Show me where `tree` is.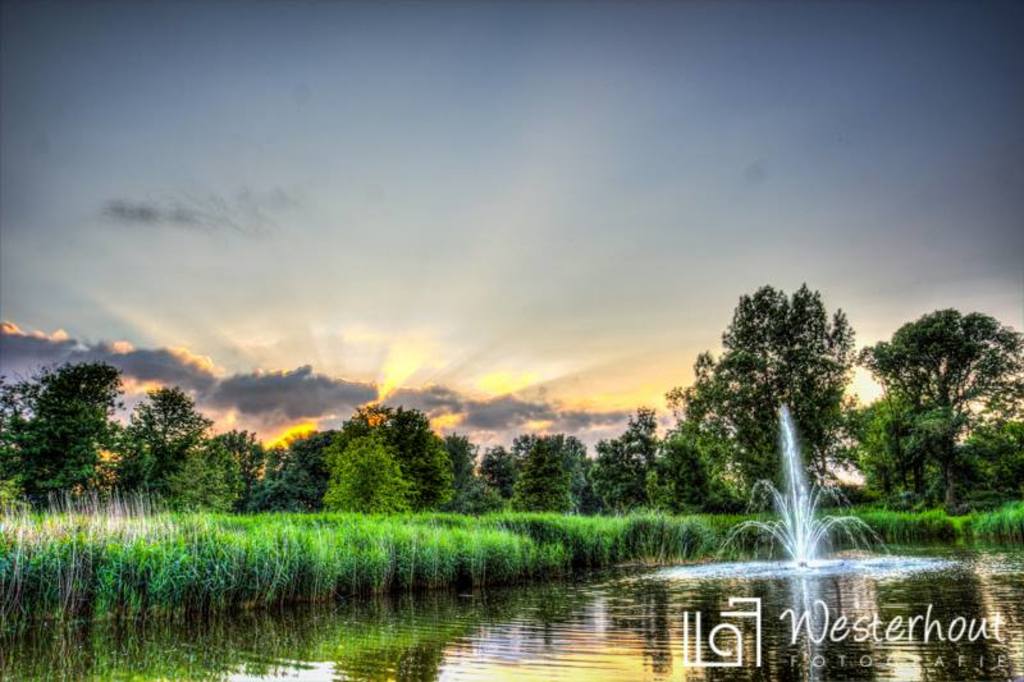
`tree` is at 186/430/247/513.
